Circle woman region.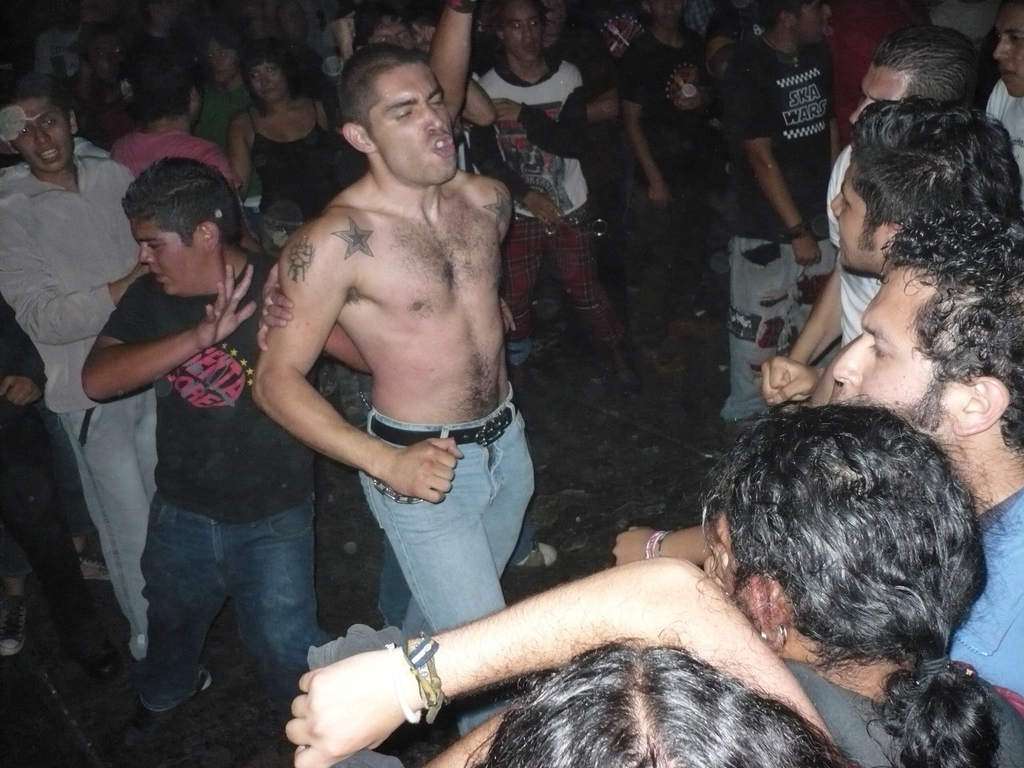
Region: 285:557:855:767.
